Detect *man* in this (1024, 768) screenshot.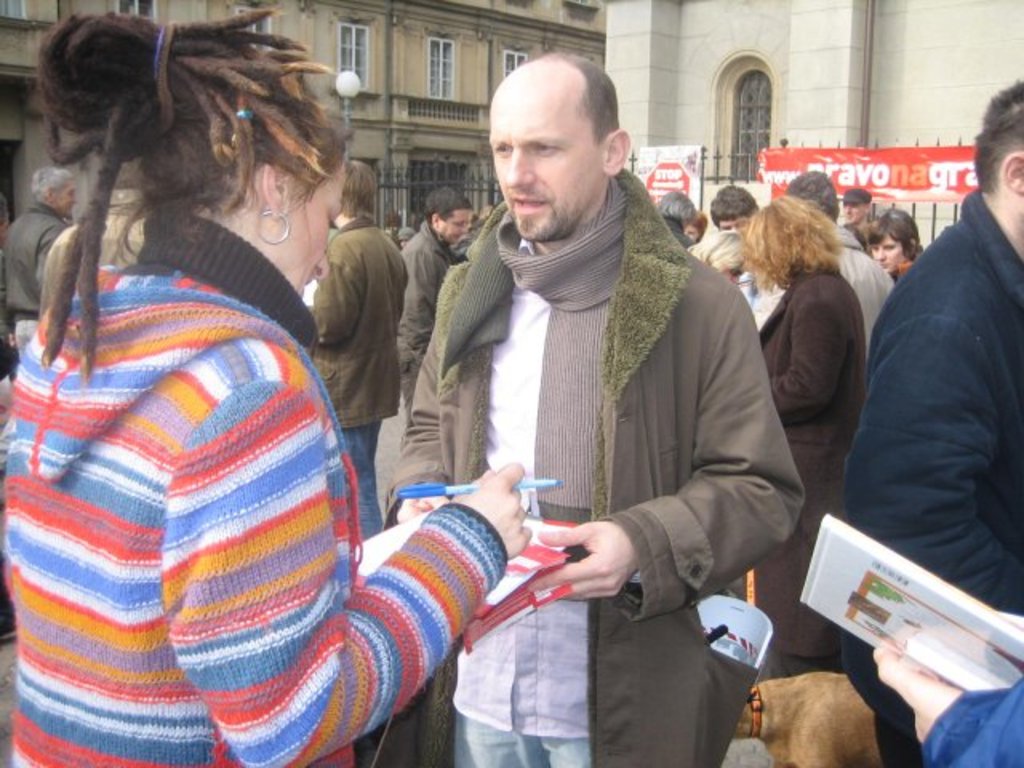
Detection: box=[397, 184, 475, 410].
